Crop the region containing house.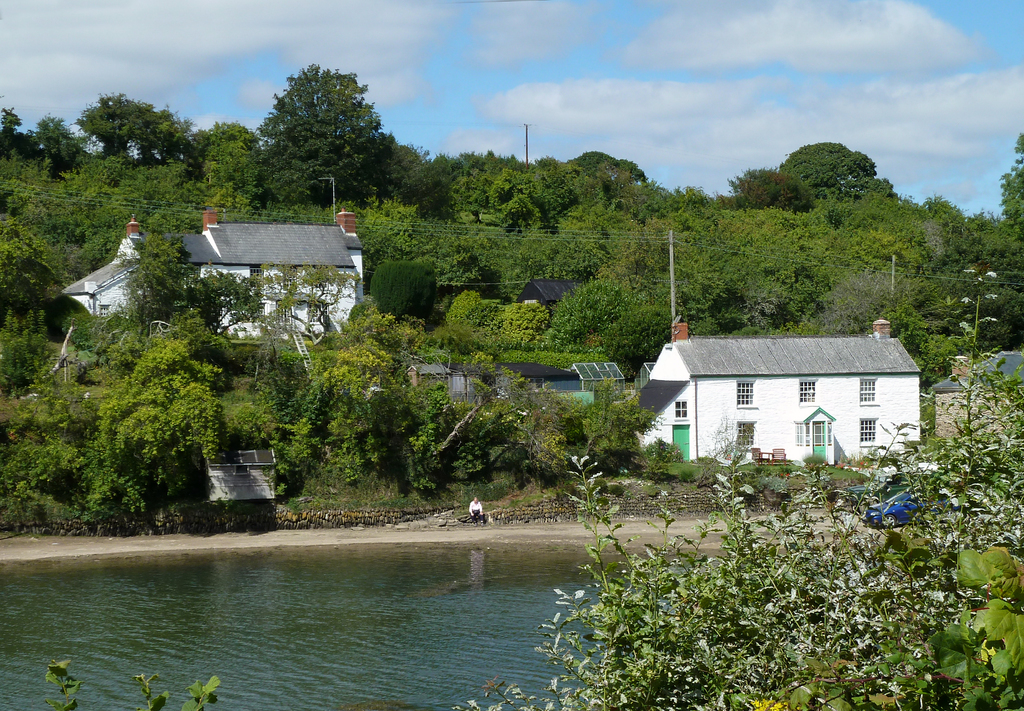
Crop region: 518/277/586/315.
